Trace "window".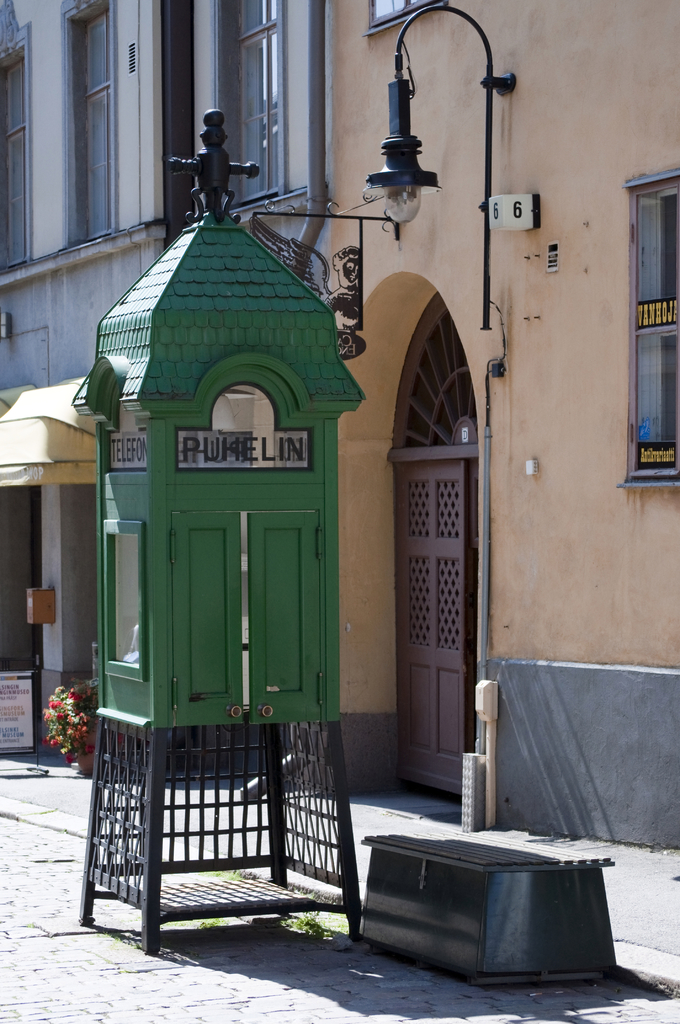
Traced to pyautogui.locateOnScreen(13, 8, 153, 289).
